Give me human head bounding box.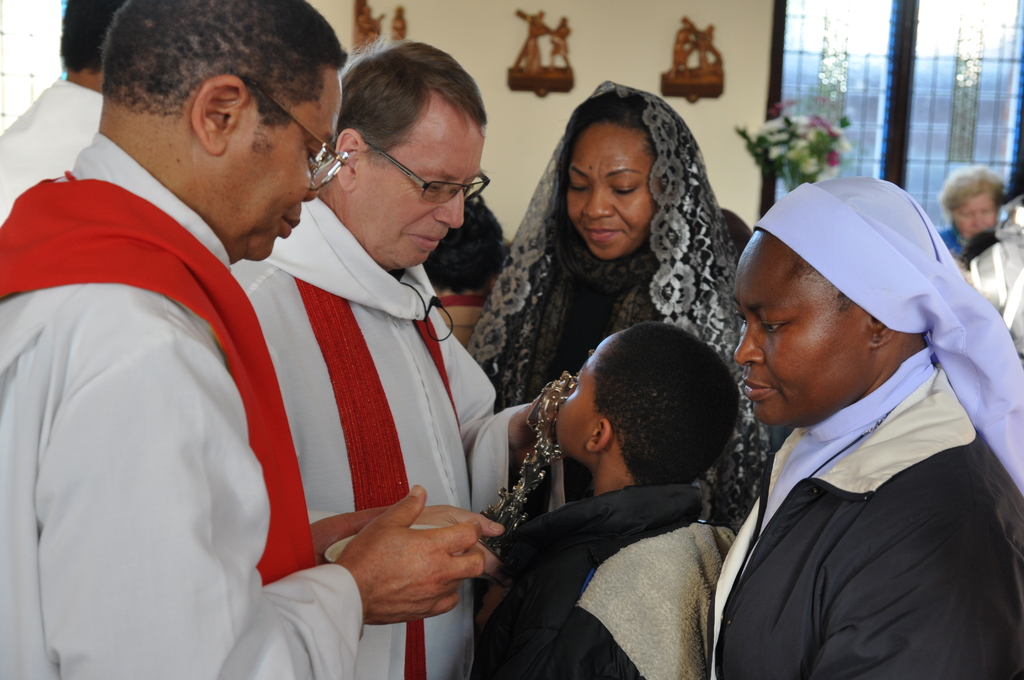
bbox(549, 316, 744, 498).
